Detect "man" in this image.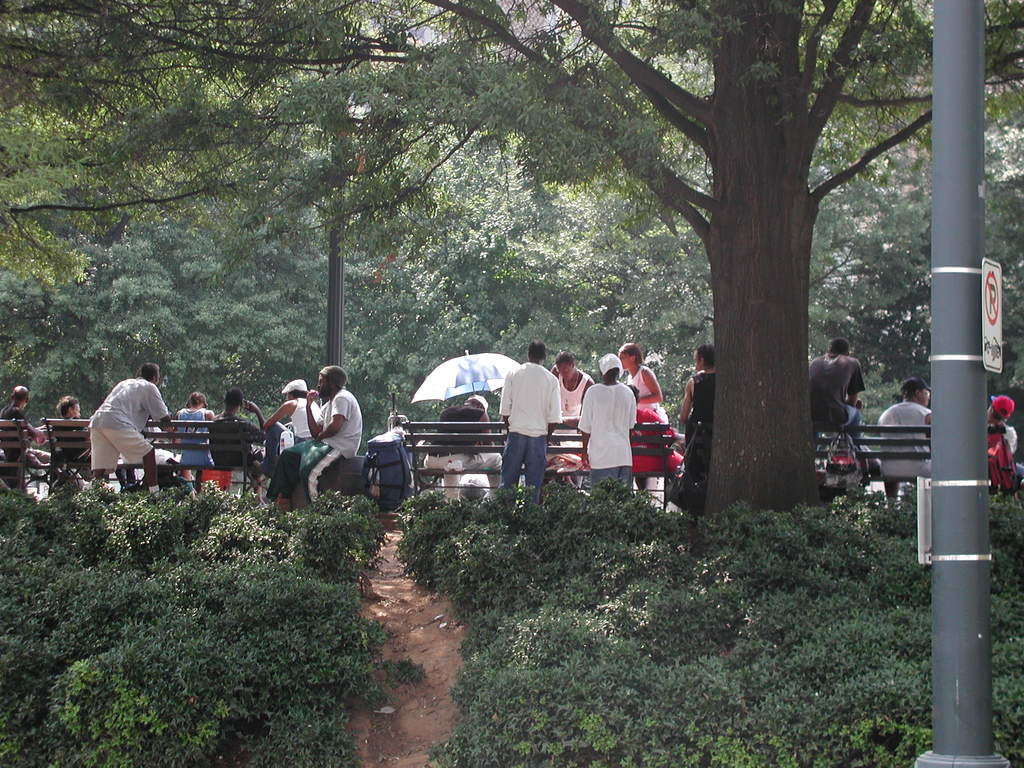
Detection: (265,362,361,511).
